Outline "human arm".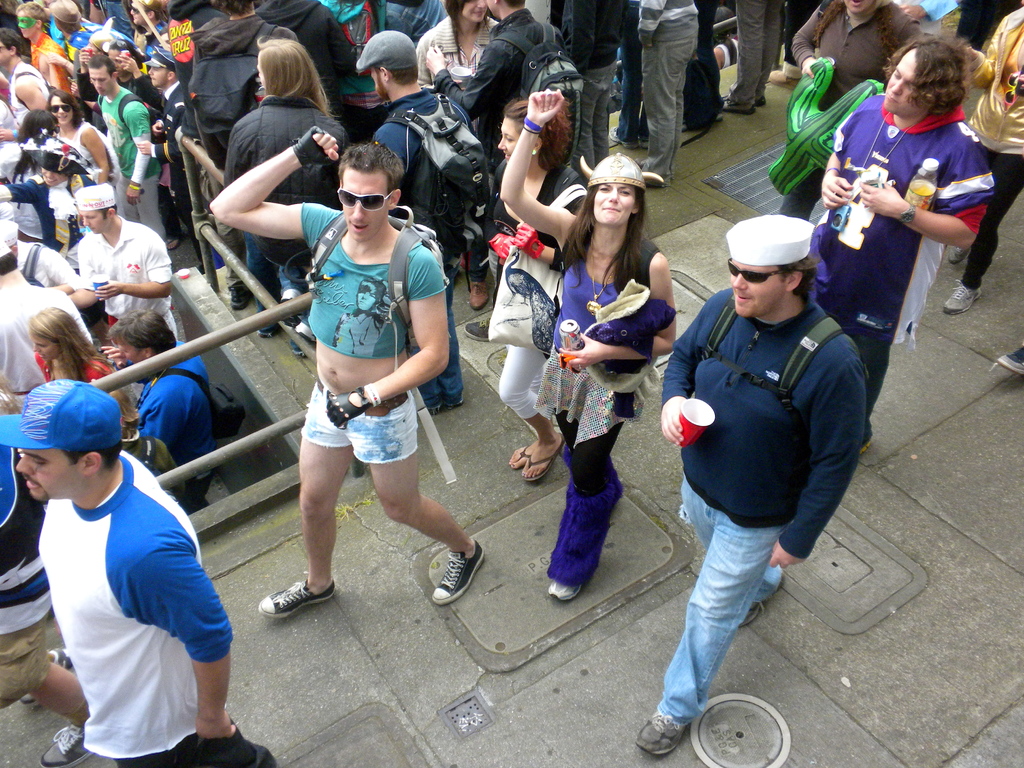
Outline: left=122, top=52, right=181, bottom=107.
